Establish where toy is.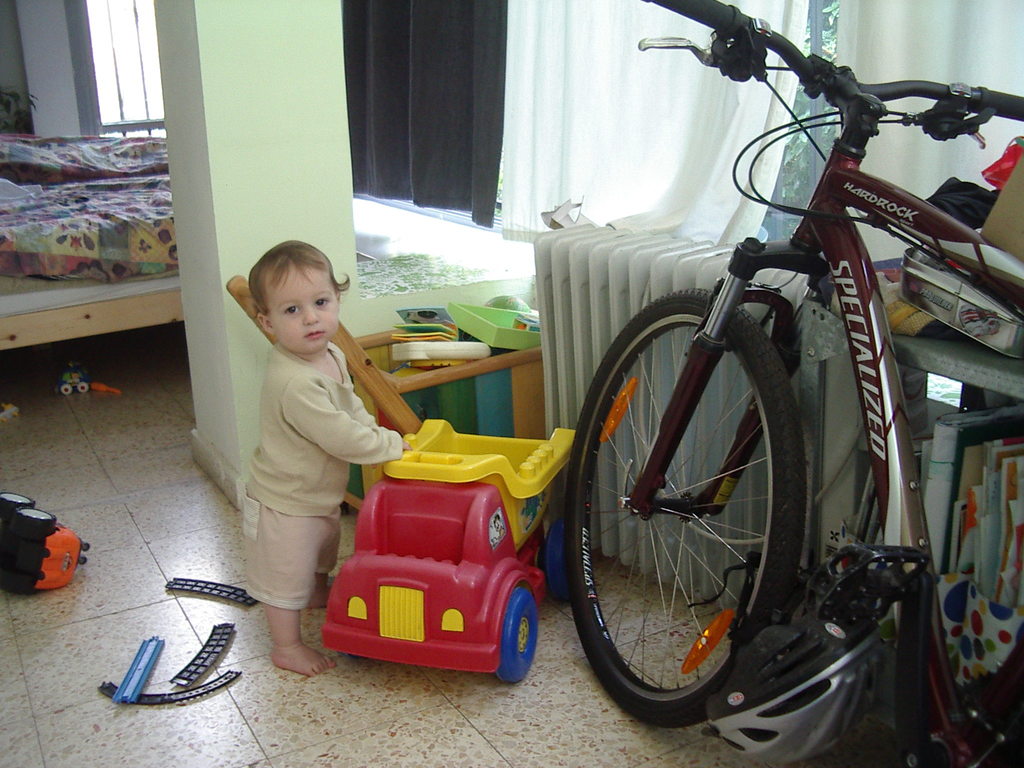
Established at <region>312, 410, 580, 684</region>.
